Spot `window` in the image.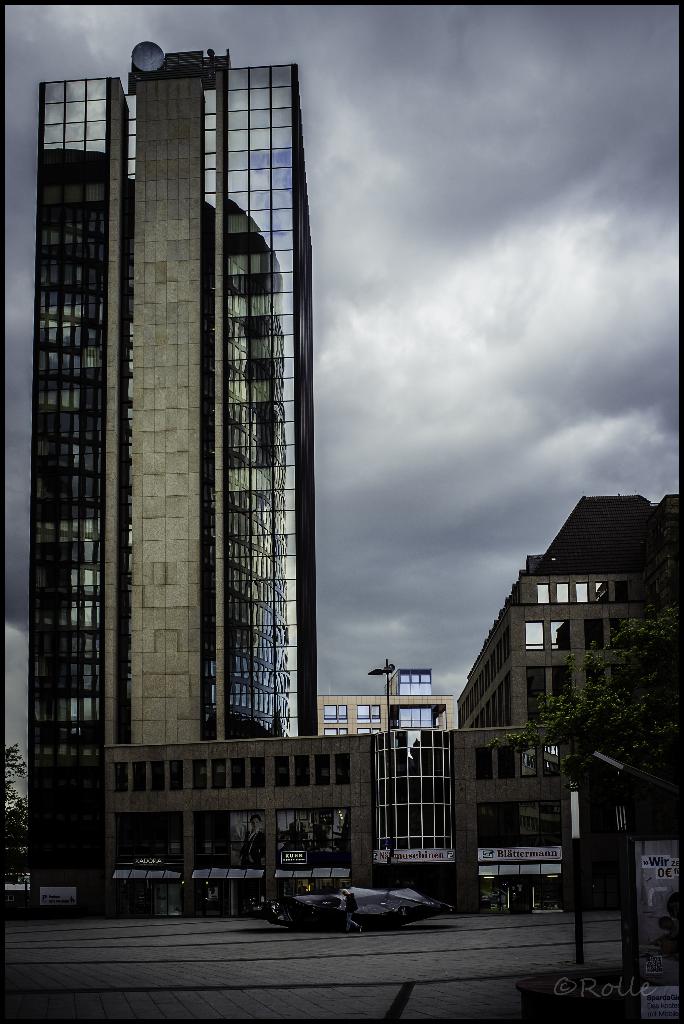
`window` found at box(587, 623, 604, 648).
